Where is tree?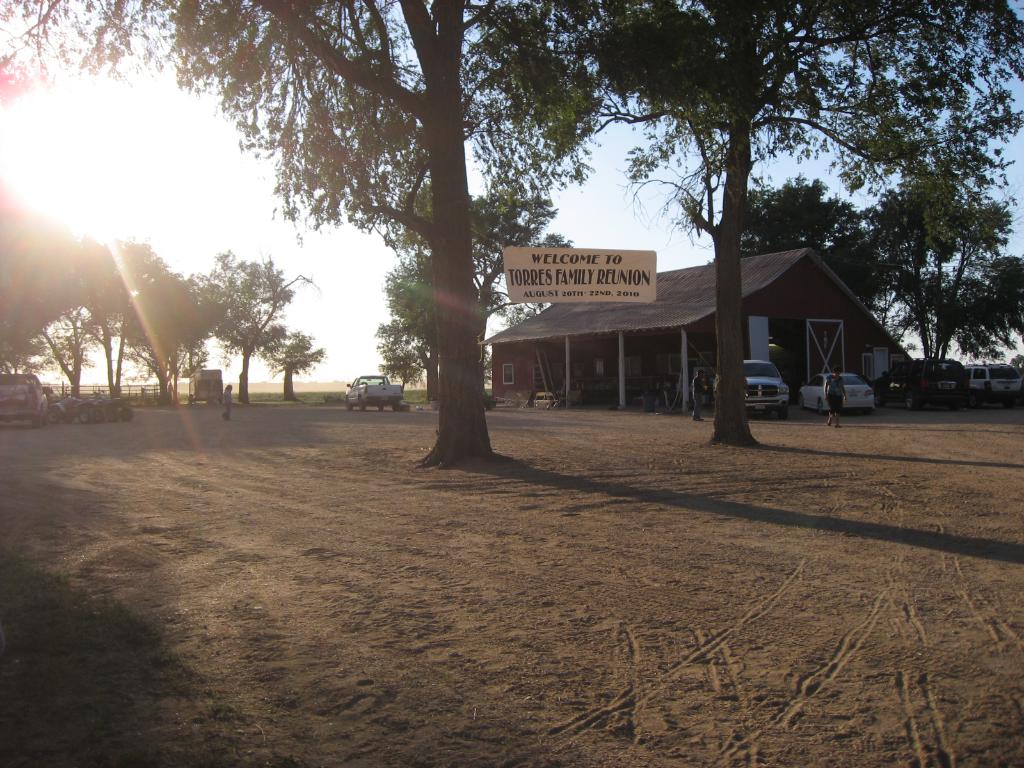
[388, 188, 579, 407].
